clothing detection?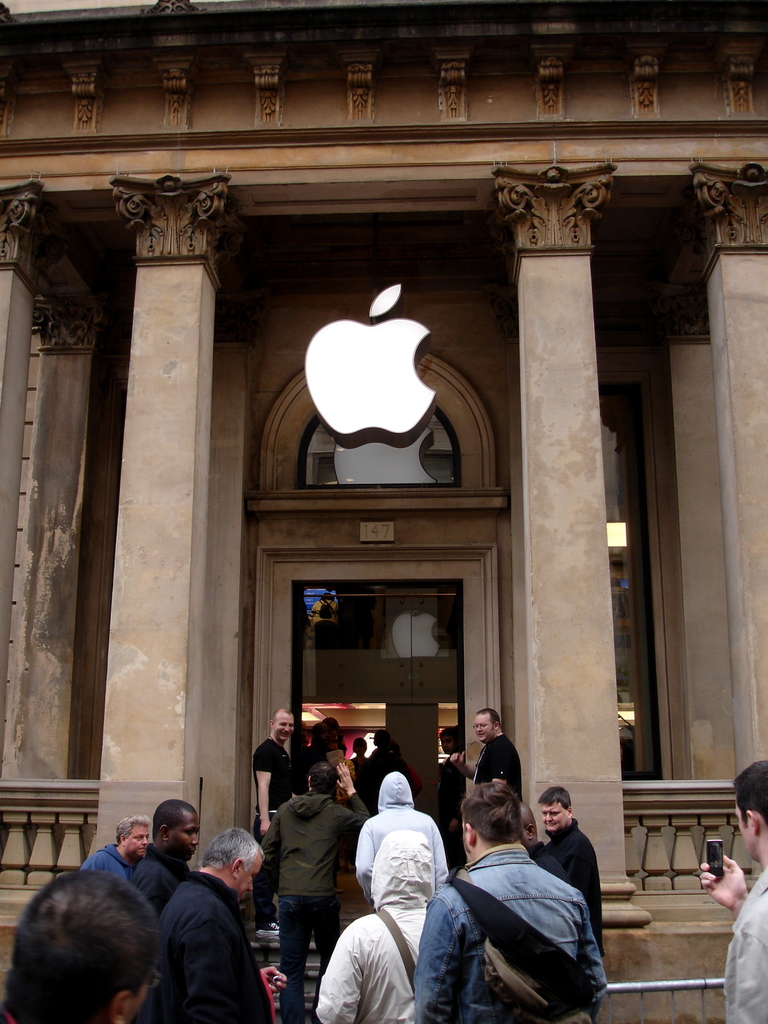
x1=306, y1=886, x2=433, y2=1023
